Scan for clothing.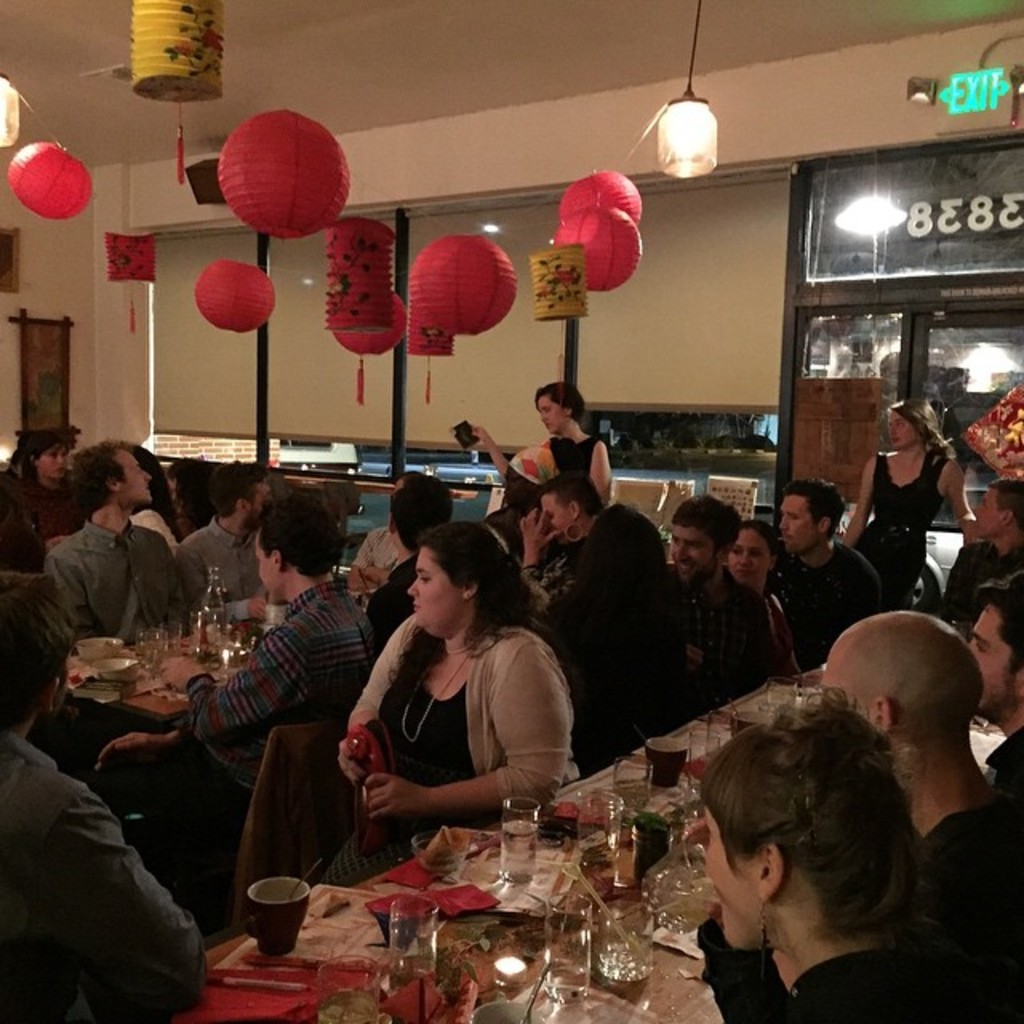
Scan result: 178,507,258,621.
